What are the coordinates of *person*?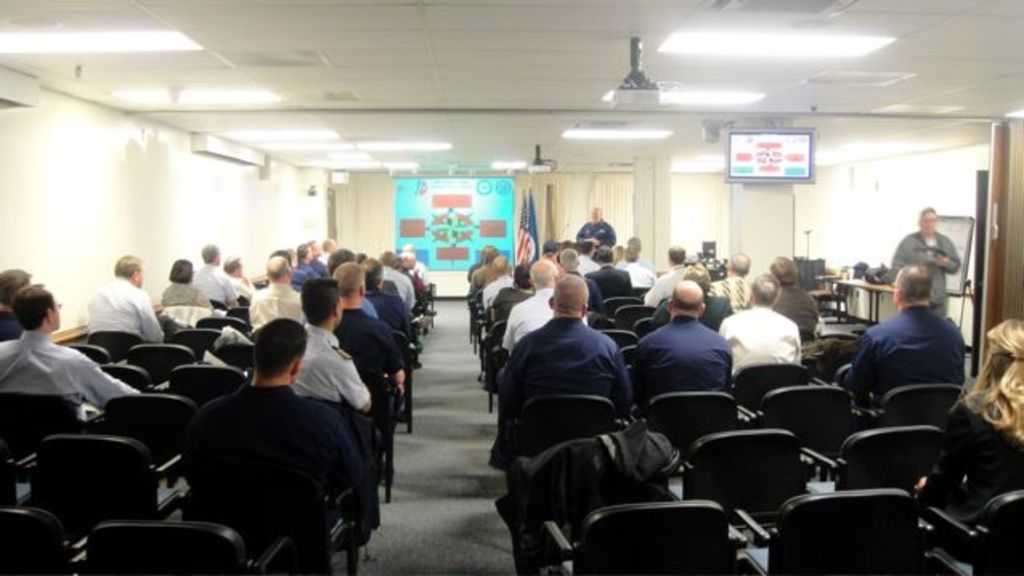
box=[324, 257, 401, 348].
